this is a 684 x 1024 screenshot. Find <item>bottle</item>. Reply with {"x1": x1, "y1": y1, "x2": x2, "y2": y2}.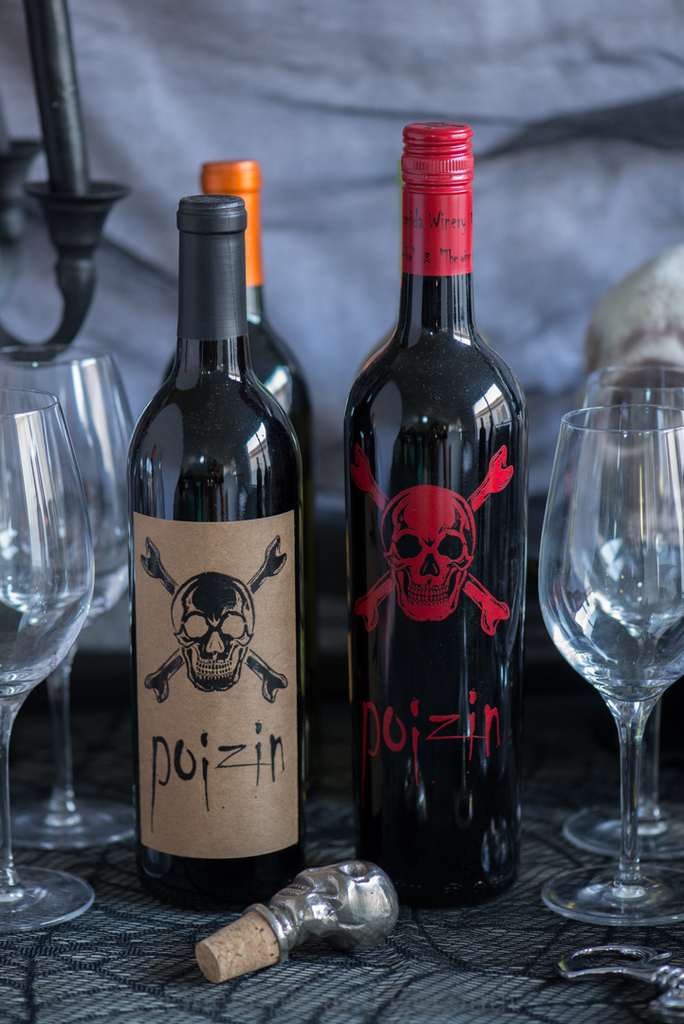
{"x1": 334, "y1": 123, "x2": 530, "y2": 914}.
